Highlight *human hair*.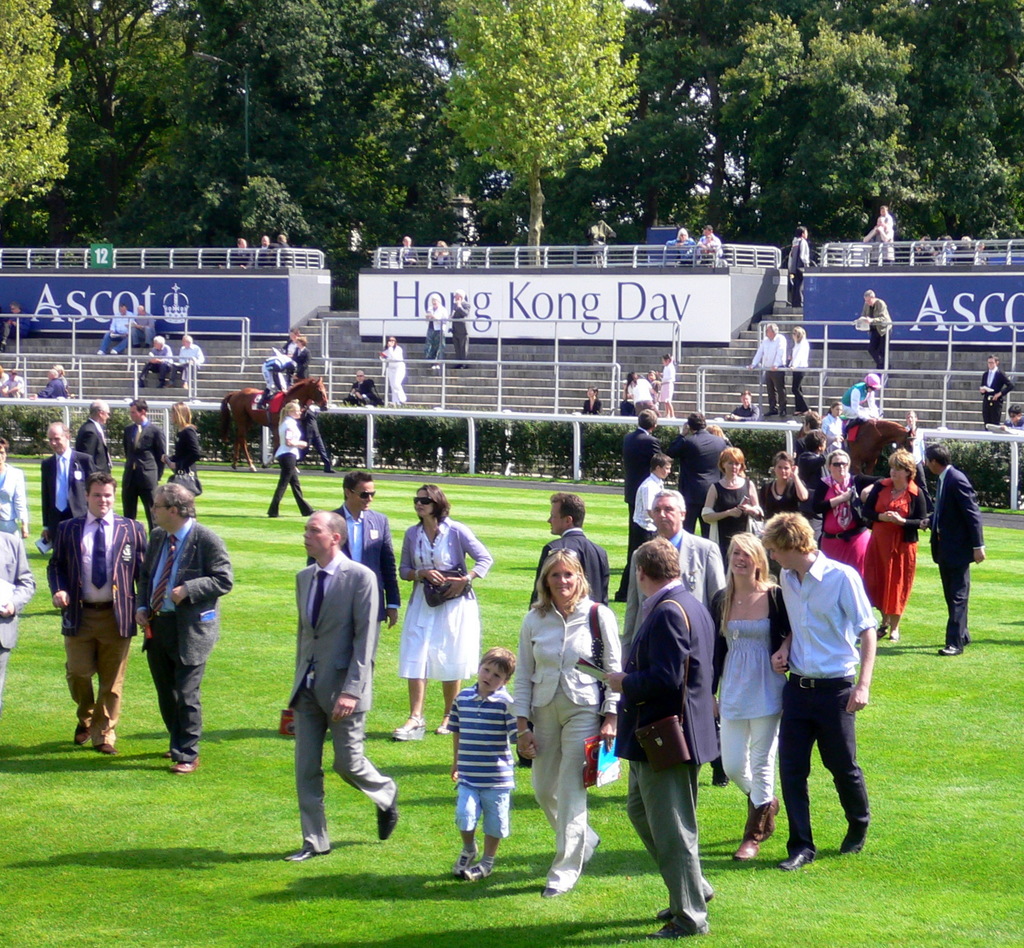
Highlighted region: [154, 336, 164, 345].
